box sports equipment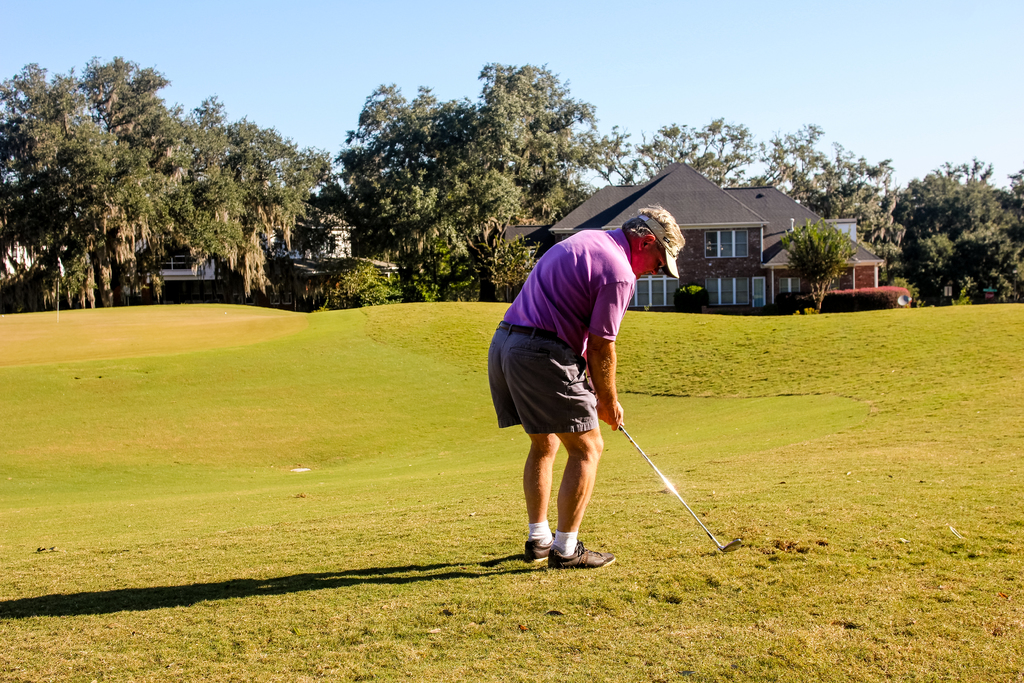
select_region(609, 409, 739, 550)
